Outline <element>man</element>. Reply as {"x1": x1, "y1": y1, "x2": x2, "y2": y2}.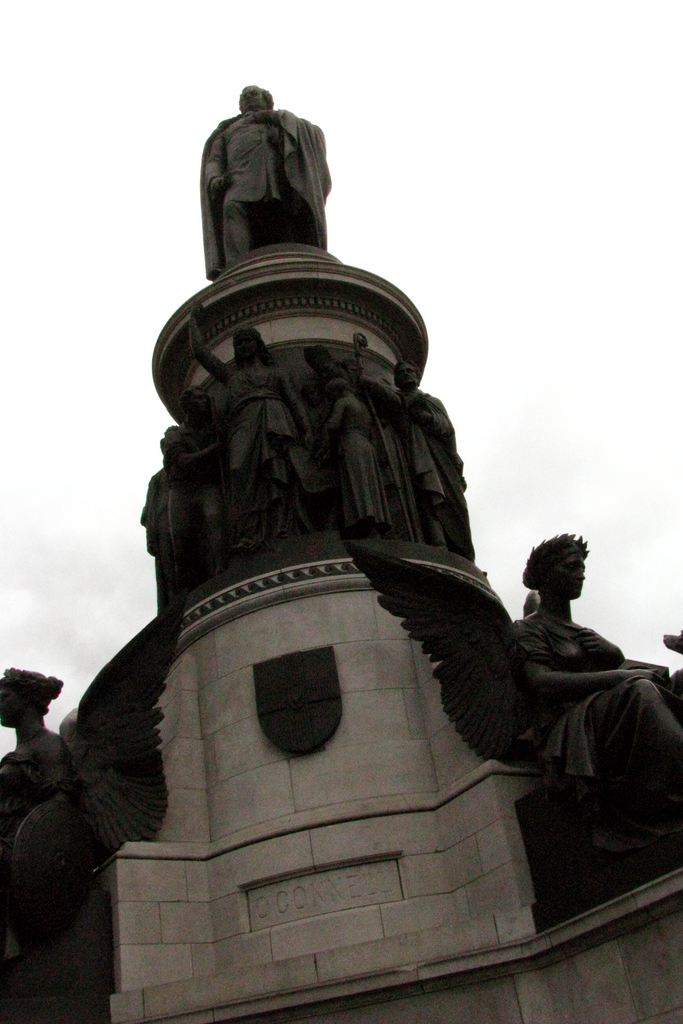
{"x1": 185, "y1": 89, "x2": 345, "y2": 264}.
